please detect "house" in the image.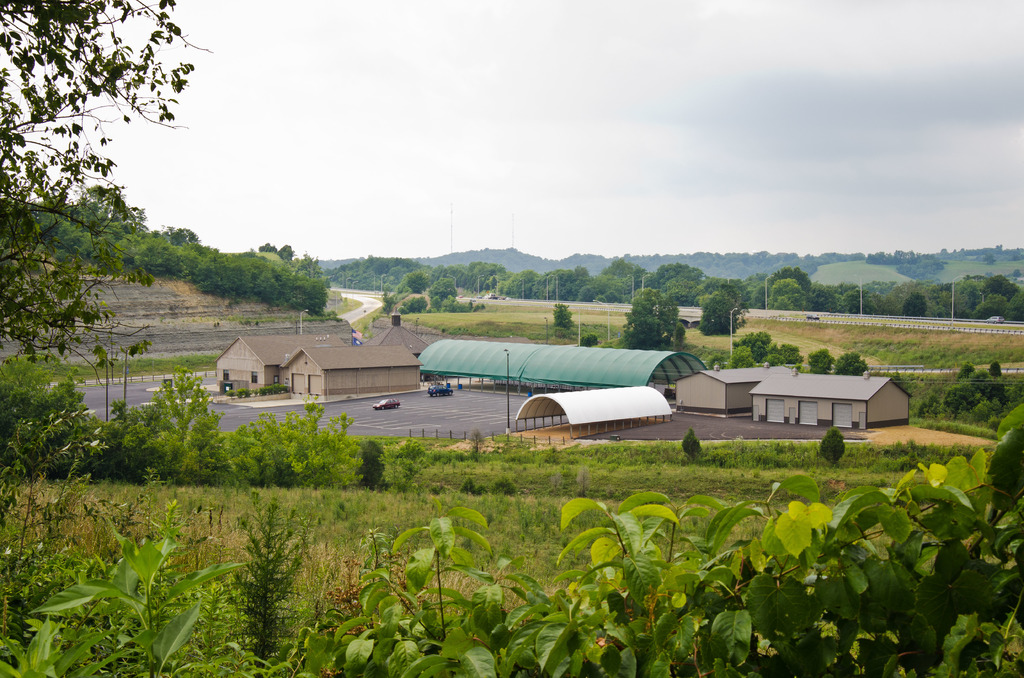
pyautogui.locateOnScreen(363, 311, 424, 351).
